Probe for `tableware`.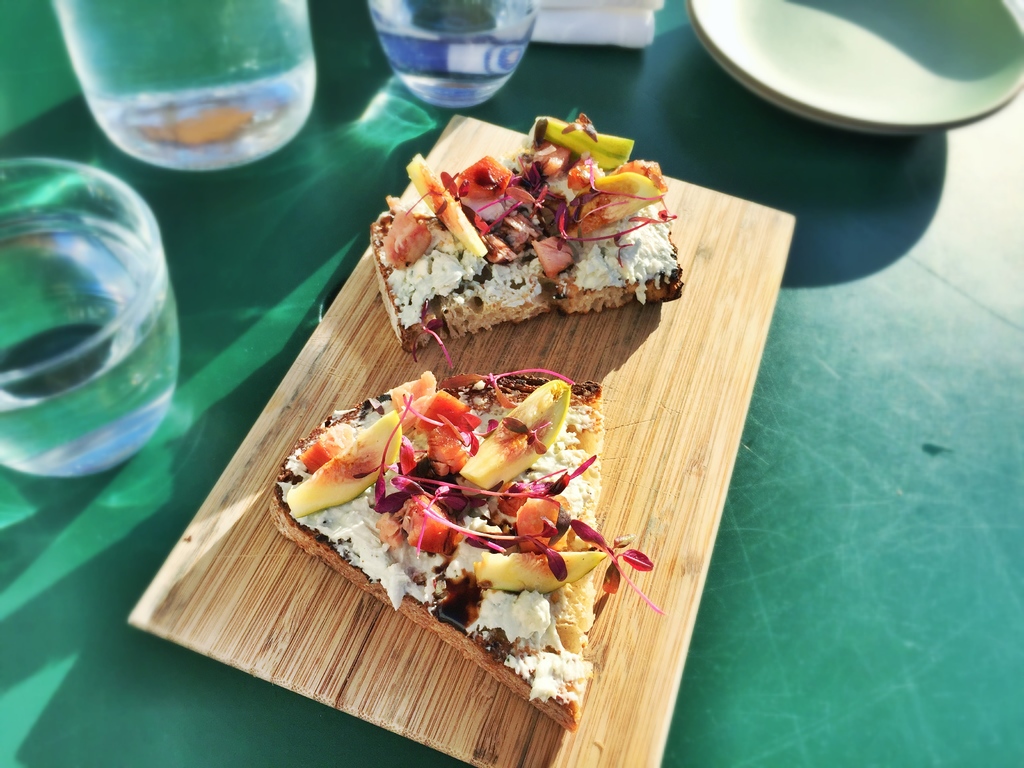
Probe result: <region>351, 16, 550, 109</region>.
